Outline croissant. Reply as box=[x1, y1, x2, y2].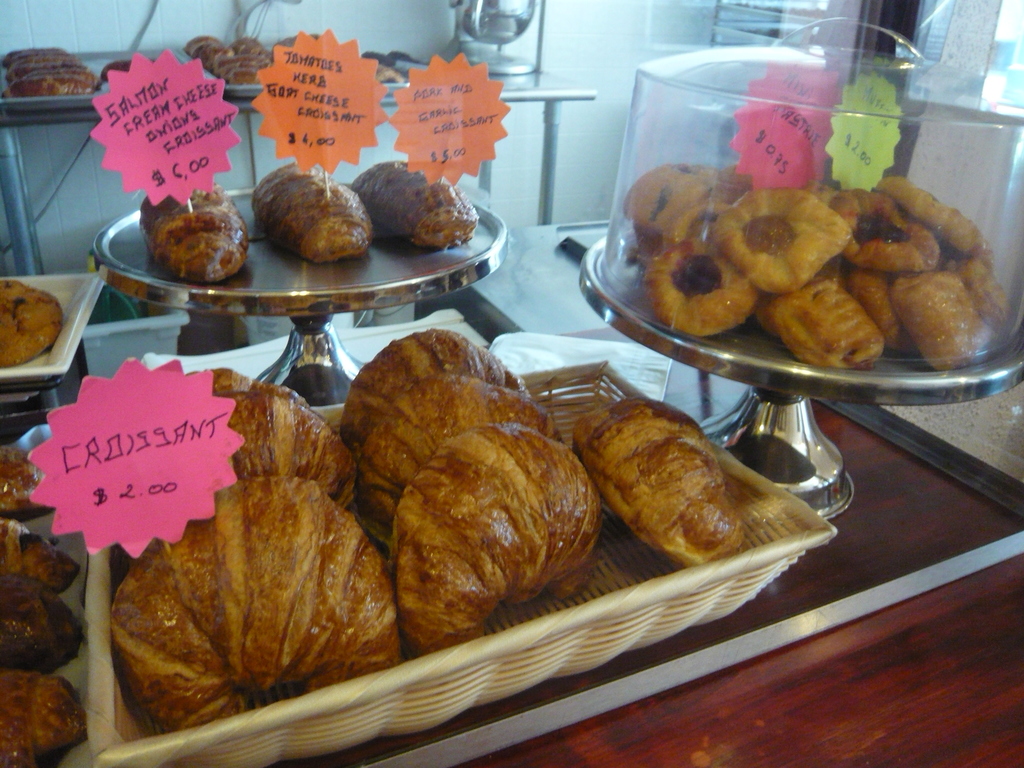
box=[246, 166, 370, 267].
